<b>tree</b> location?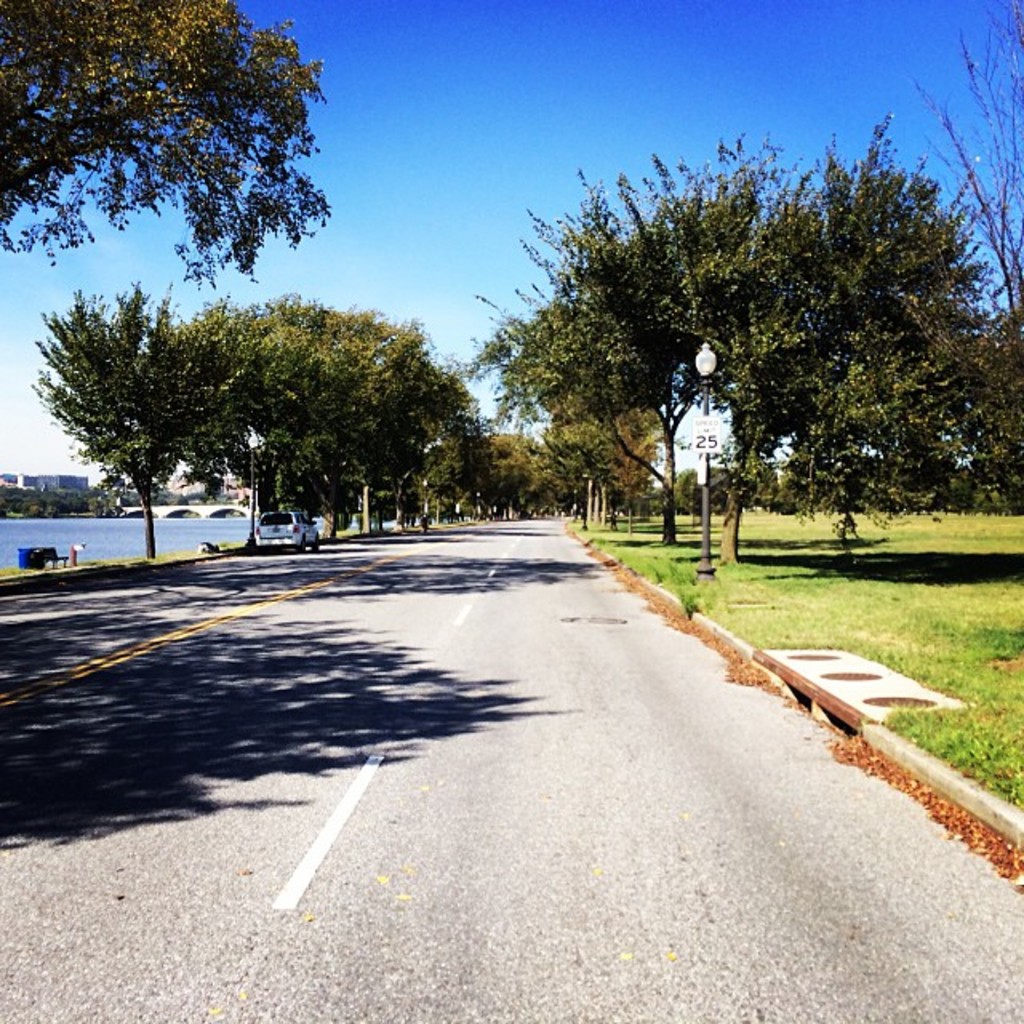
[x1=173, y1=288, x2=466, y2=549]
